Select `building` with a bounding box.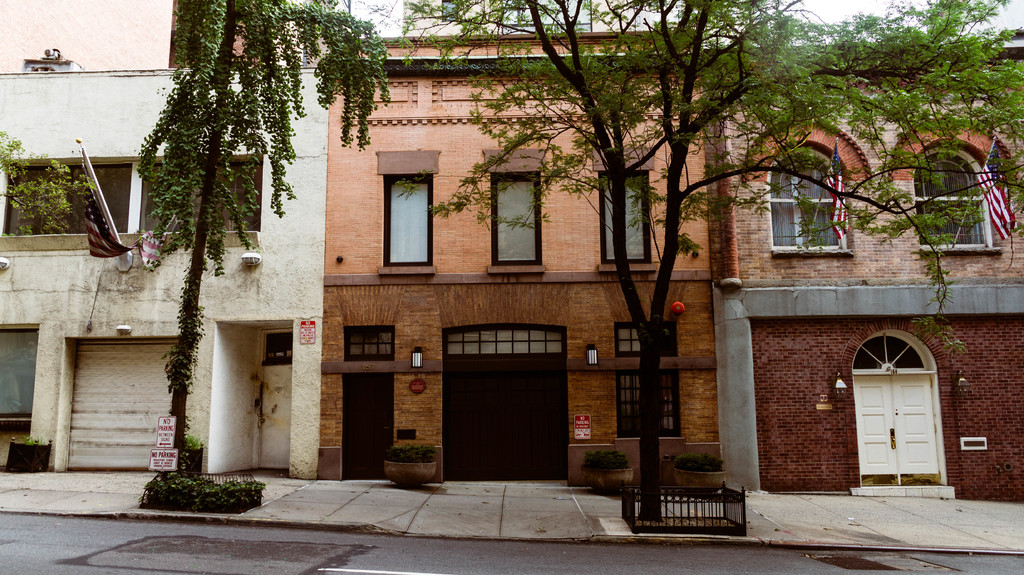
(left=714, top=31, right=1023, bottom=494).
